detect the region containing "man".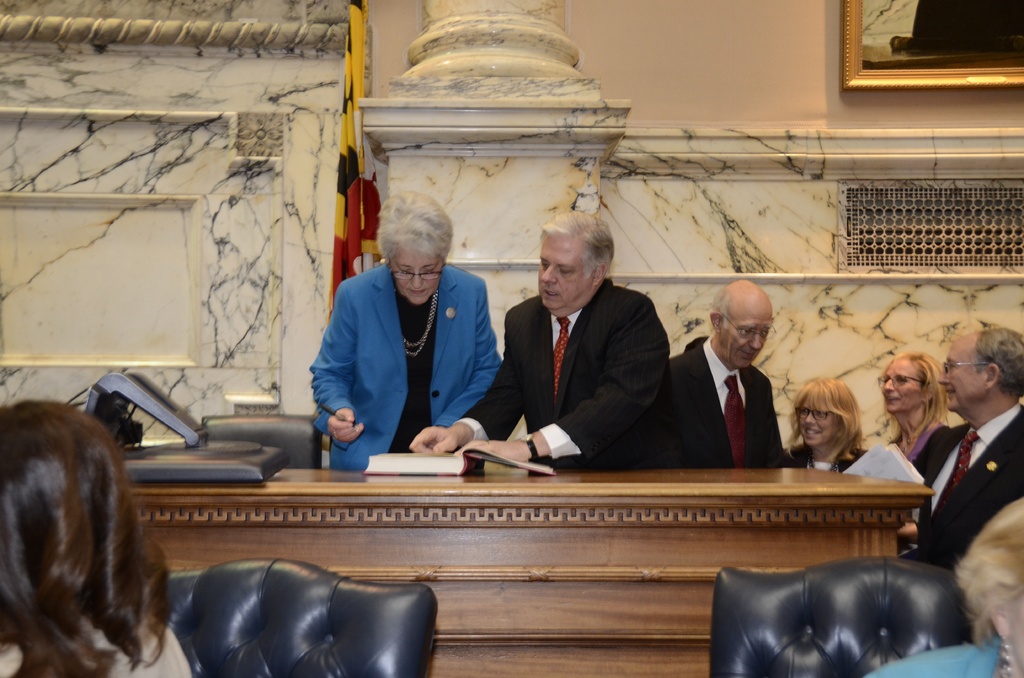
pyautogui.locateOnScreen(671, 286, 799, 487).
